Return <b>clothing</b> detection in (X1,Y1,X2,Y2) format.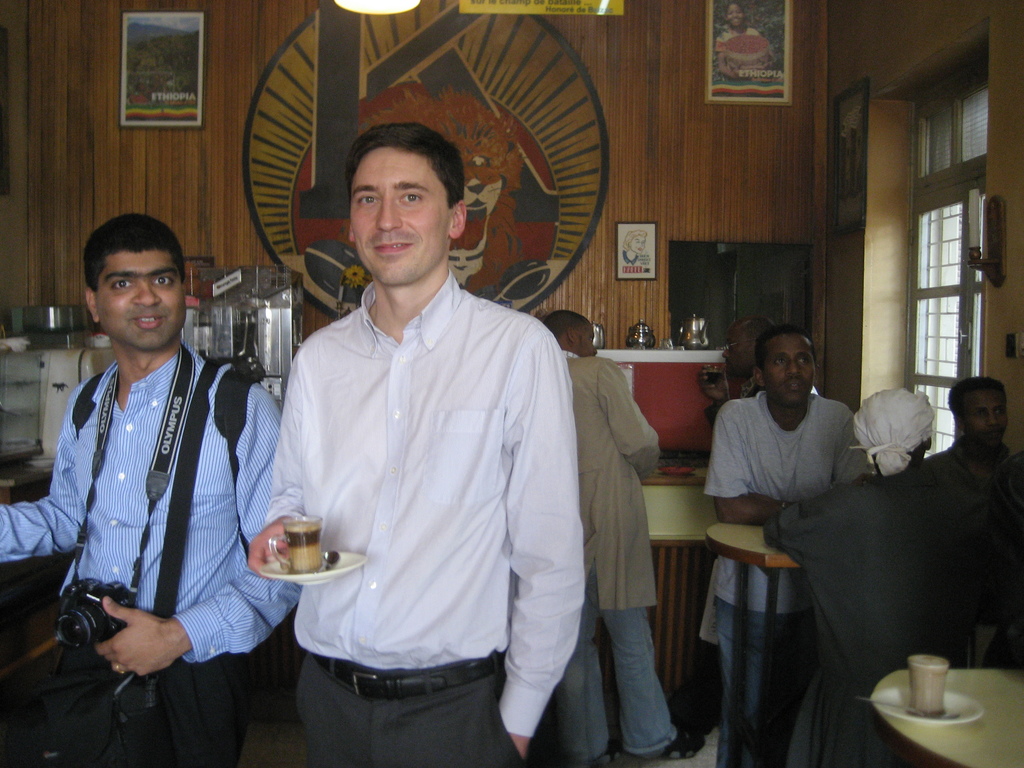
(696,385,864,610).
